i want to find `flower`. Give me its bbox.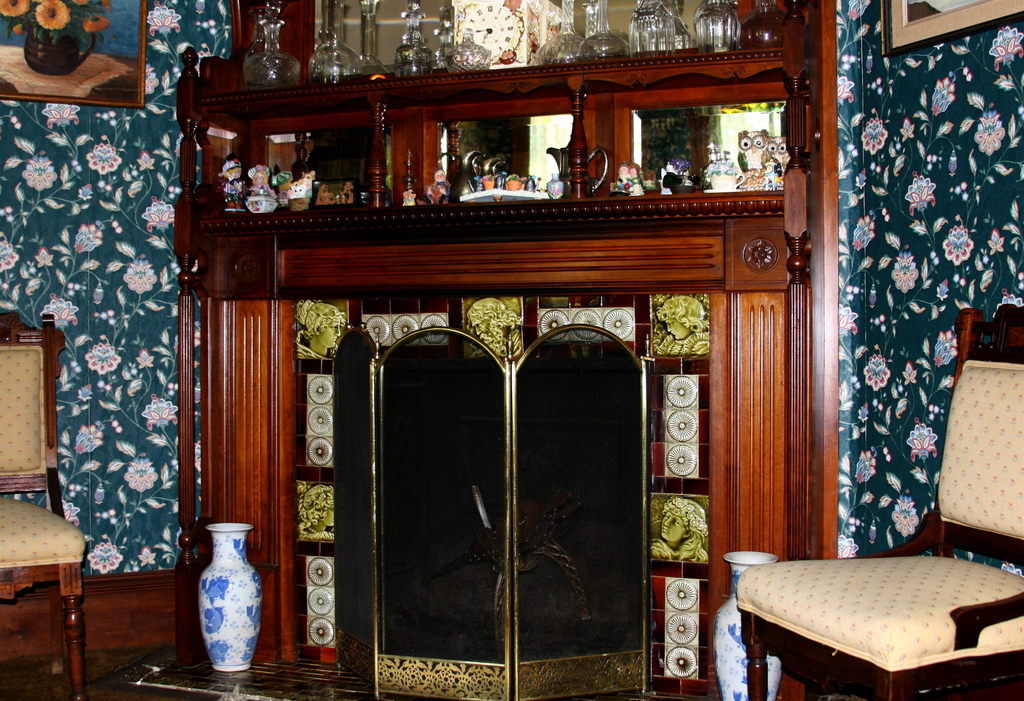
897/360/915/387.
